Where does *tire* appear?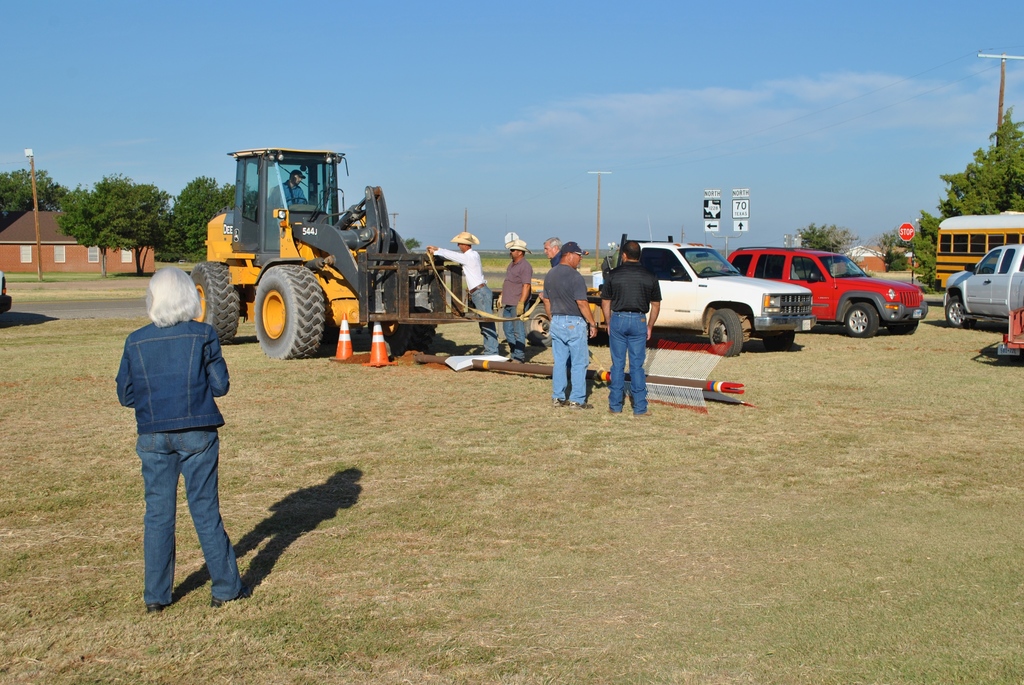
Appears at [x1=199, y1=257, x2=240, y2=351].
